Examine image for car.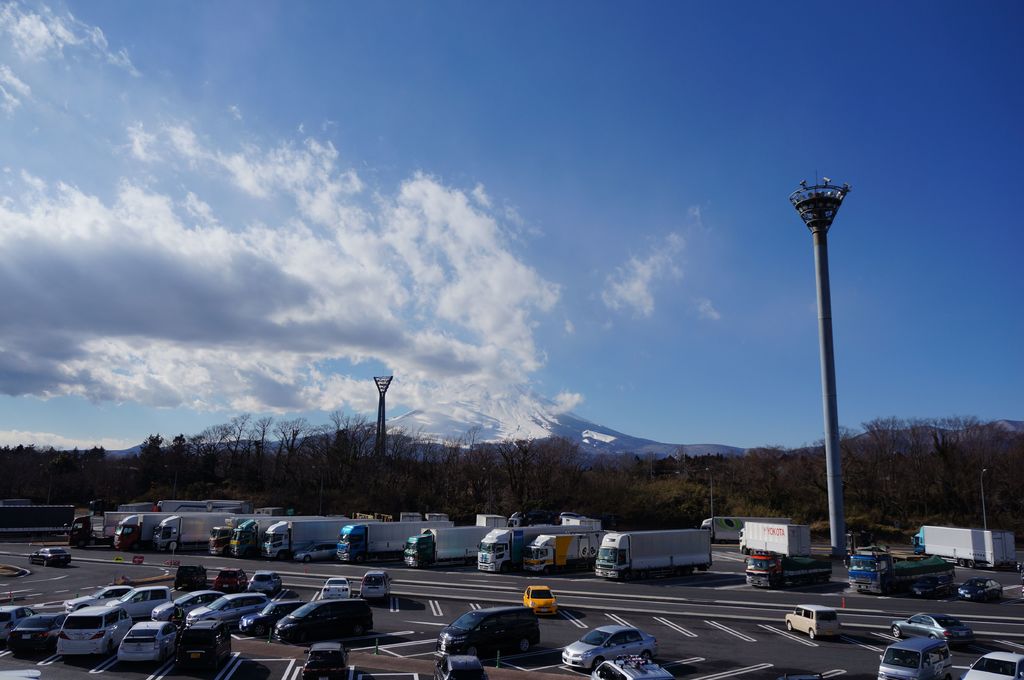
Examination result: [x1=357, y1=571, x2=395, y2=598].
